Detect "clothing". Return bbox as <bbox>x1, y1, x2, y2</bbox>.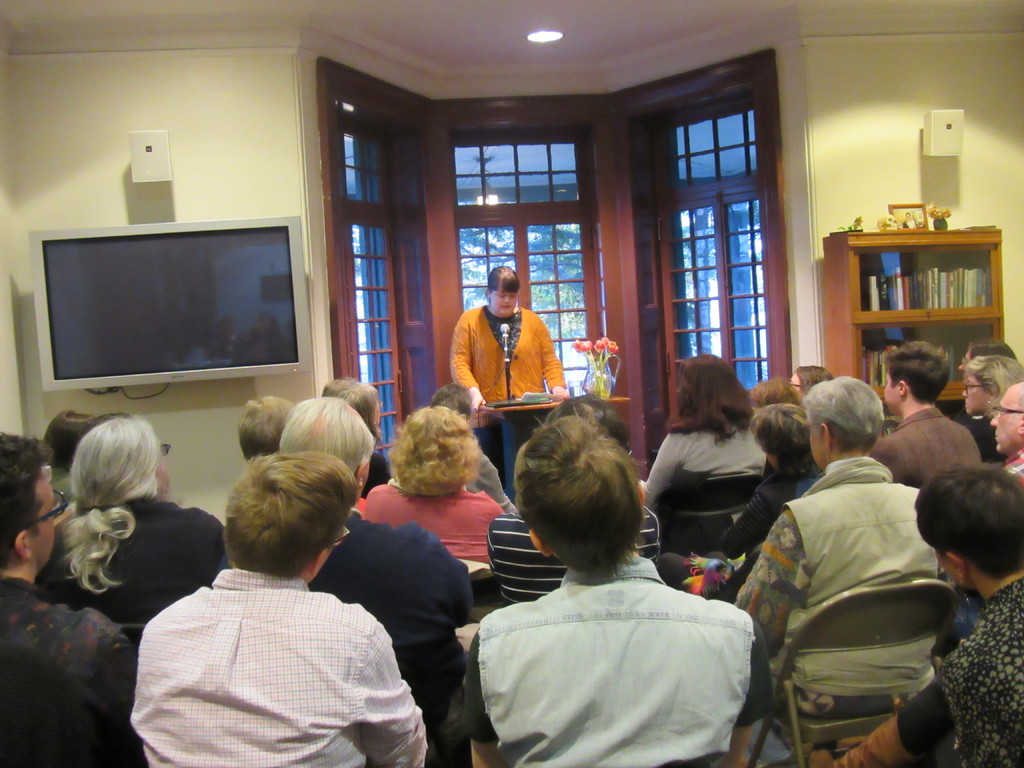
<bbox>358, 446, 394, 497</bbox>.
